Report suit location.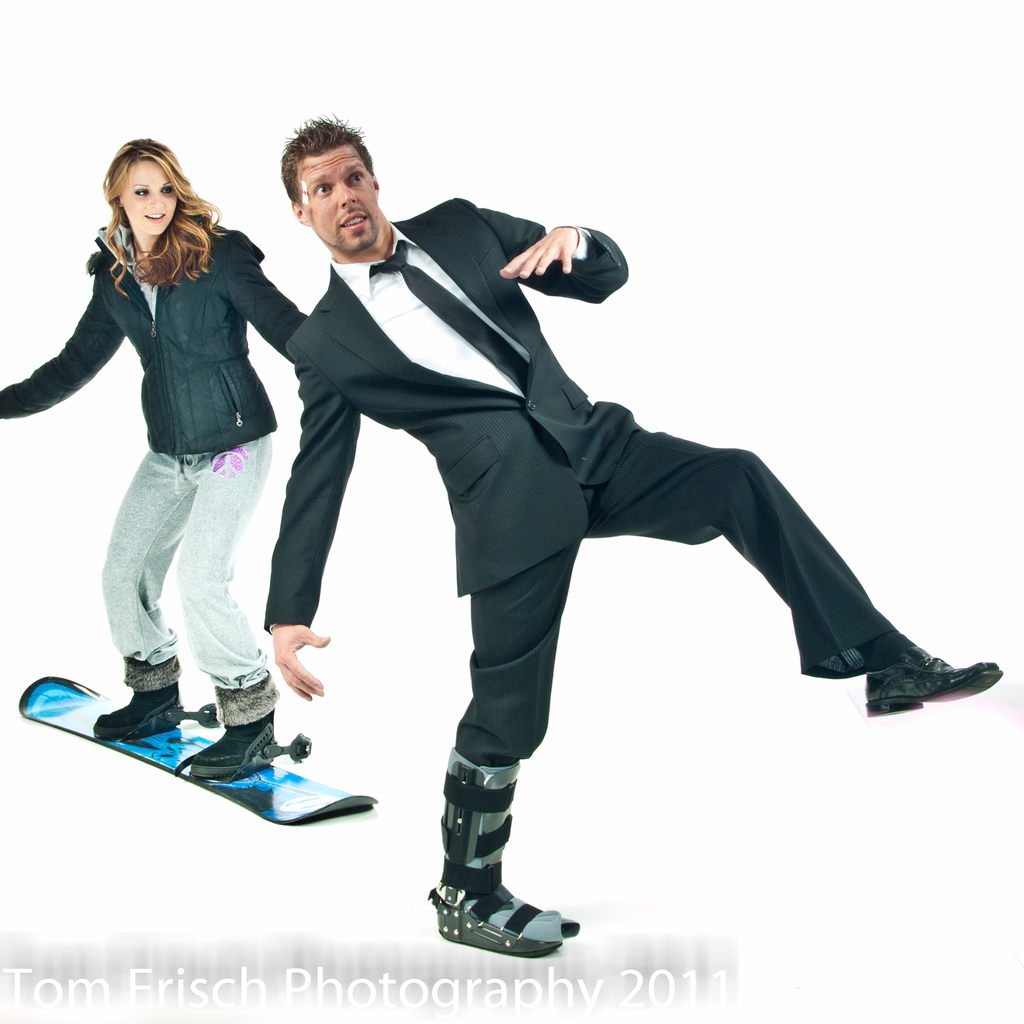
Report: box=[229, 147, 934, 931].
